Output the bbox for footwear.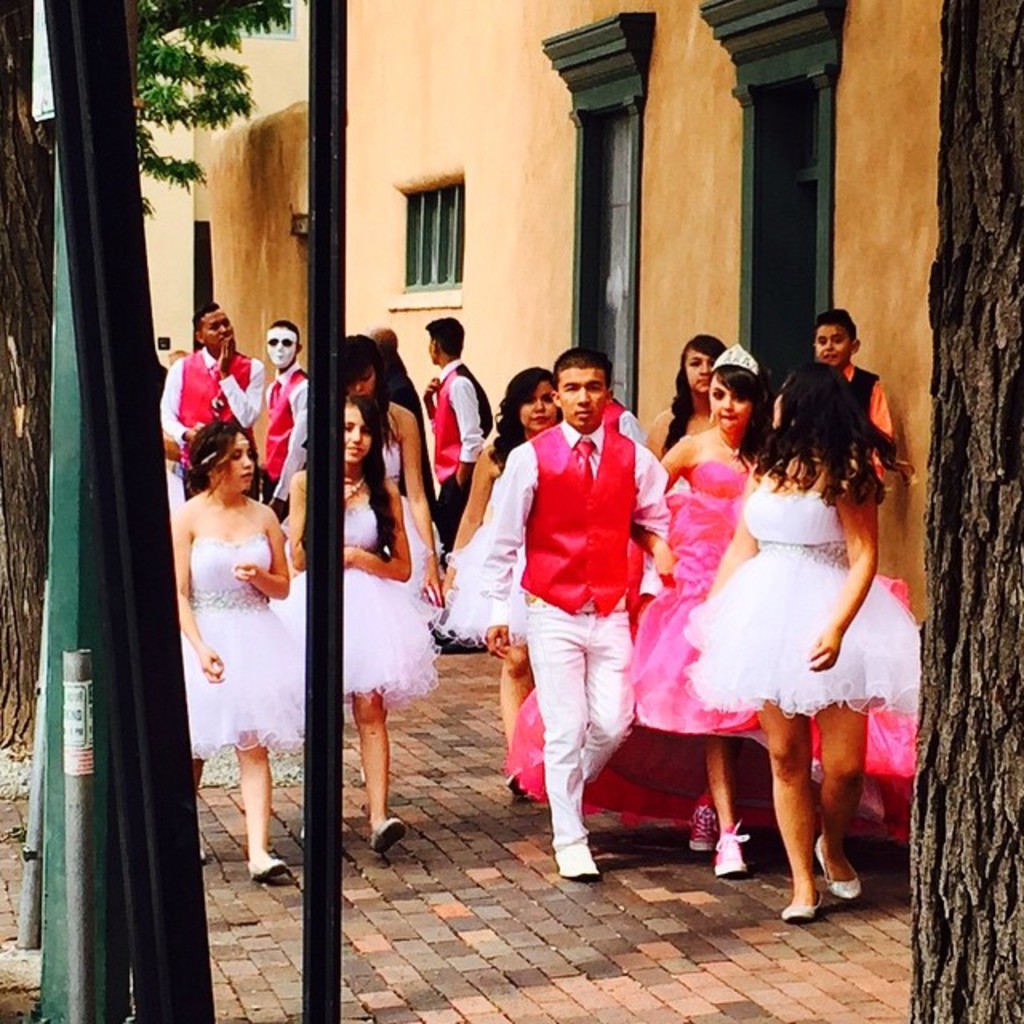
[x1=550, y1=845, x2=603, y2=882].
